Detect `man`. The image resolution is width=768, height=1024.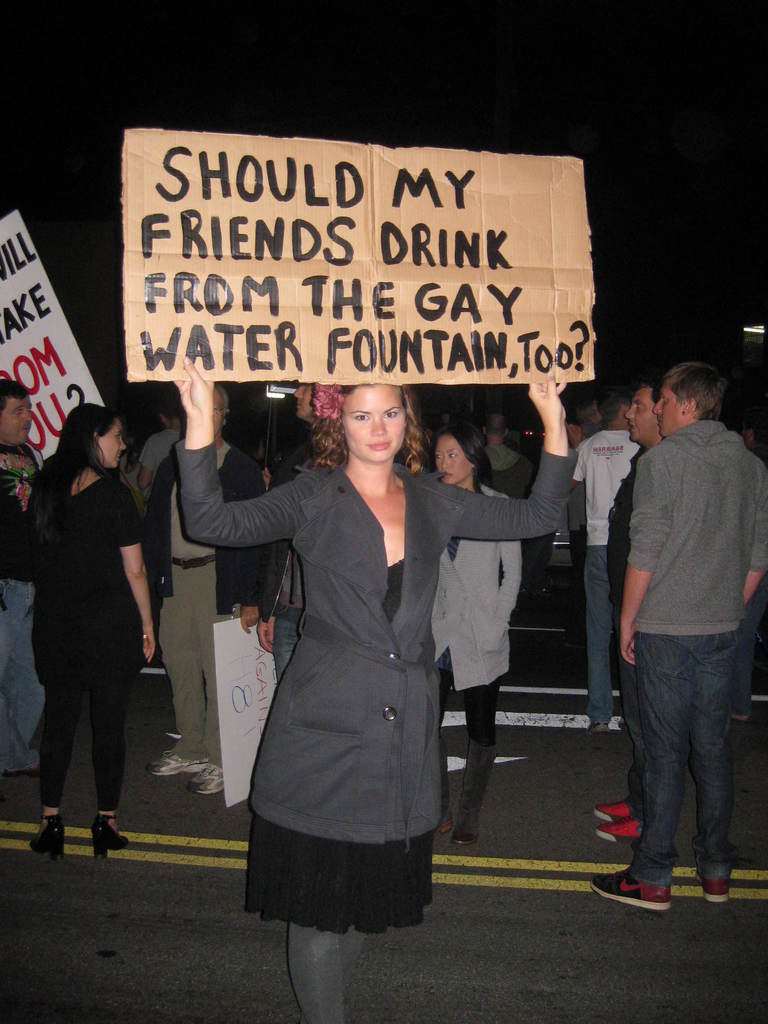
BBox(740, 412, 767, 460).
